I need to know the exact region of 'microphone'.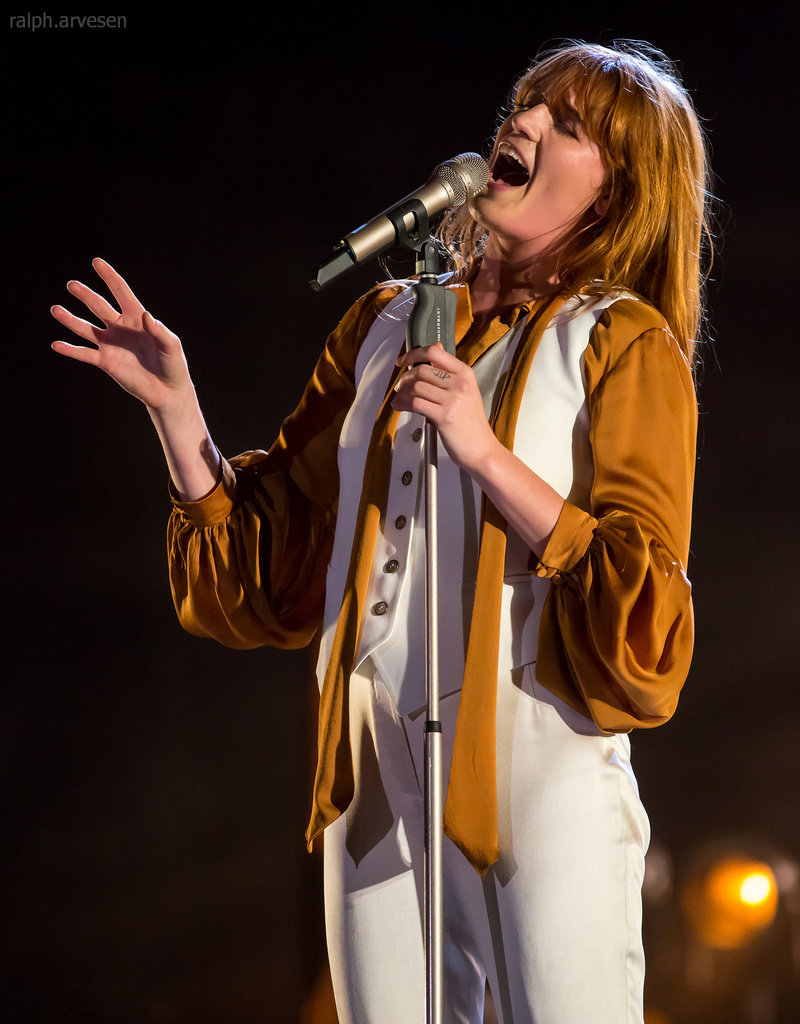
Region: bbox(309, 147, 520, 267).
